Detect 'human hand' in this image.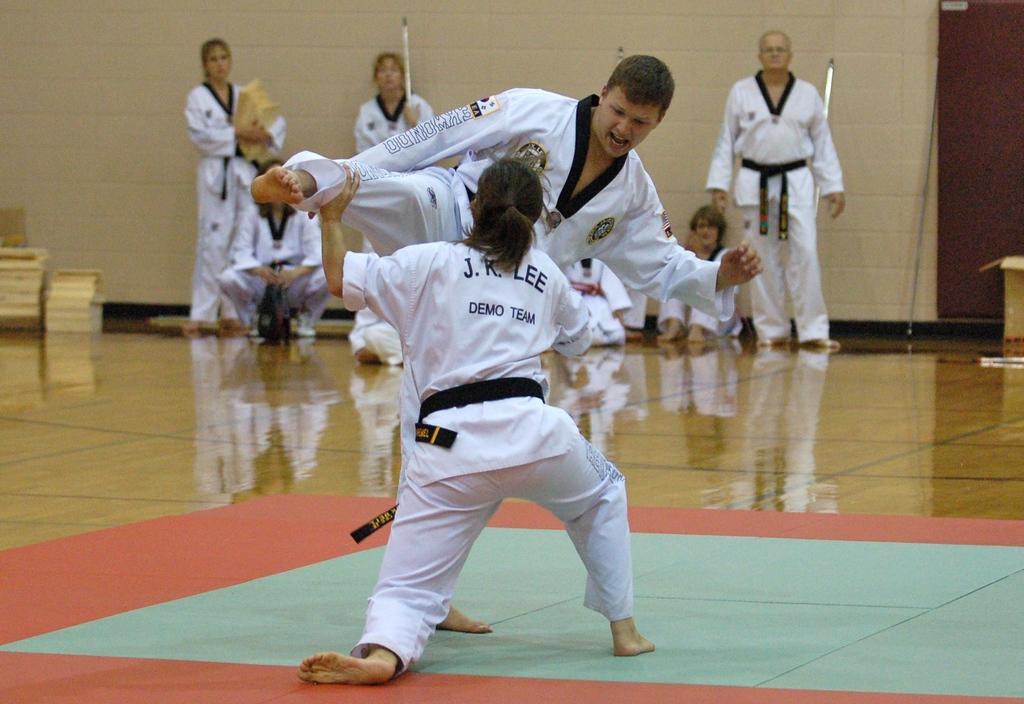
Detection: detection(692, 236, 705, 257).
